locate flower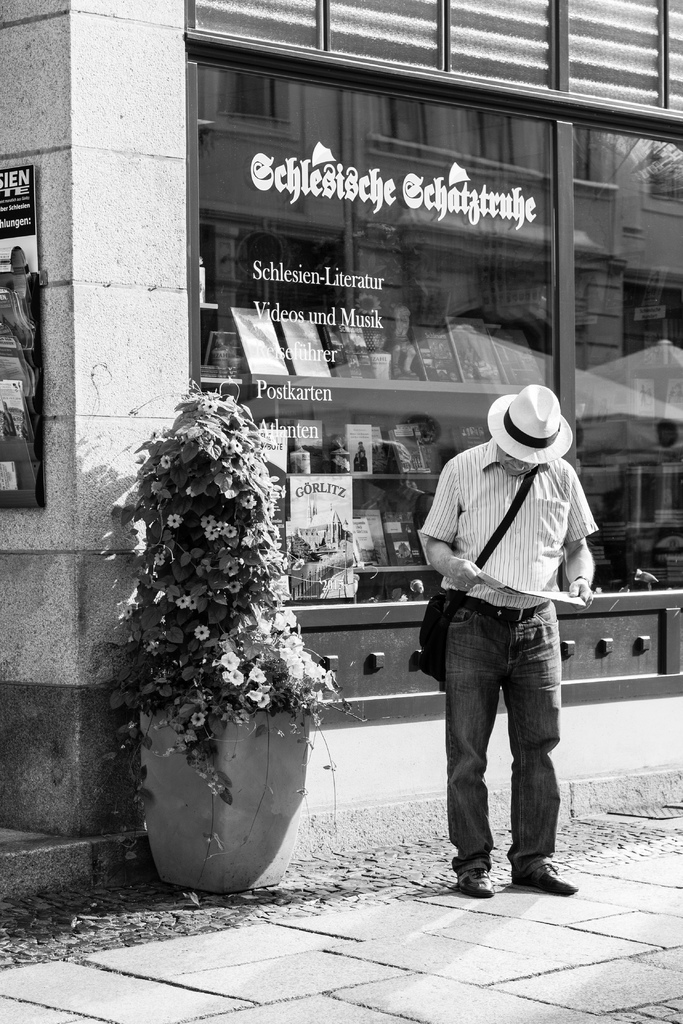
pyautogui.locateOnScreen(159, 453, 169, 467)
